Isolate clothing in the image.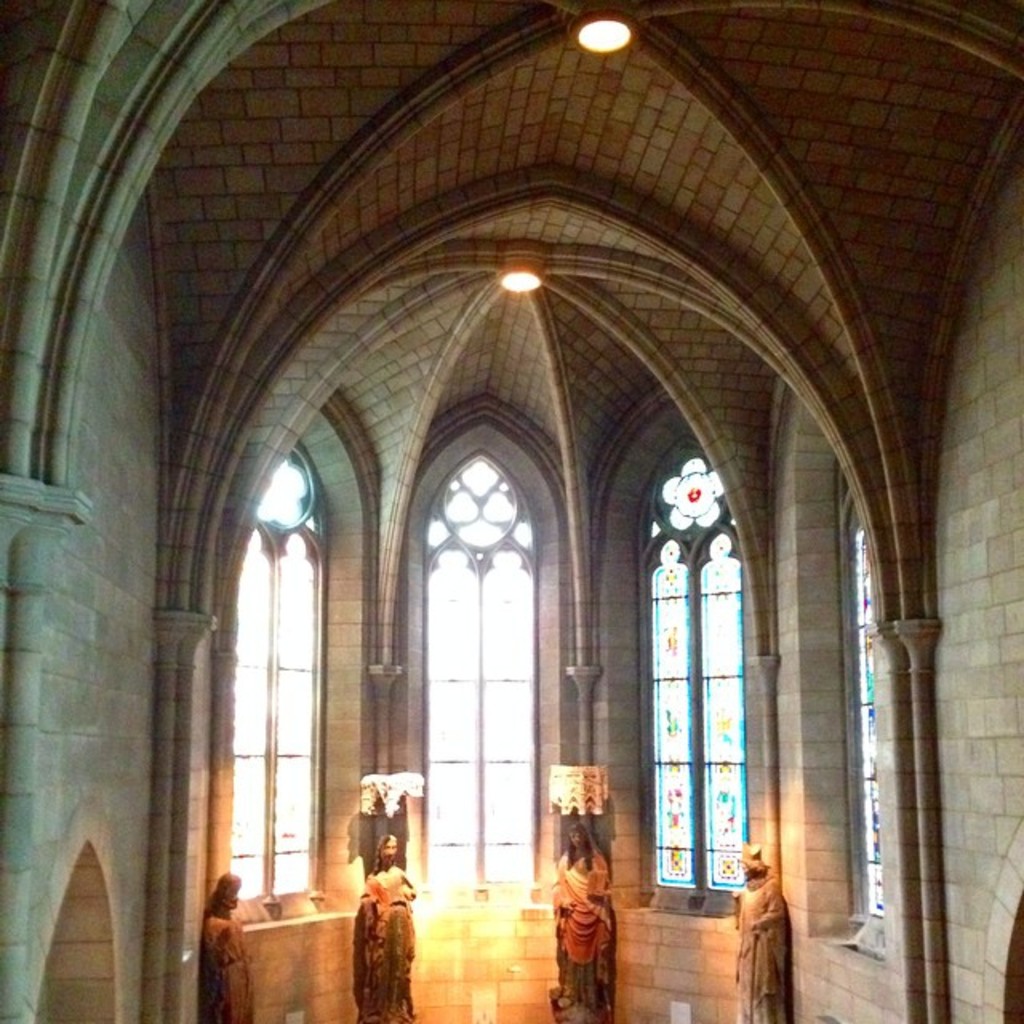
Isolated region: [352, 870, 422, 1016].
